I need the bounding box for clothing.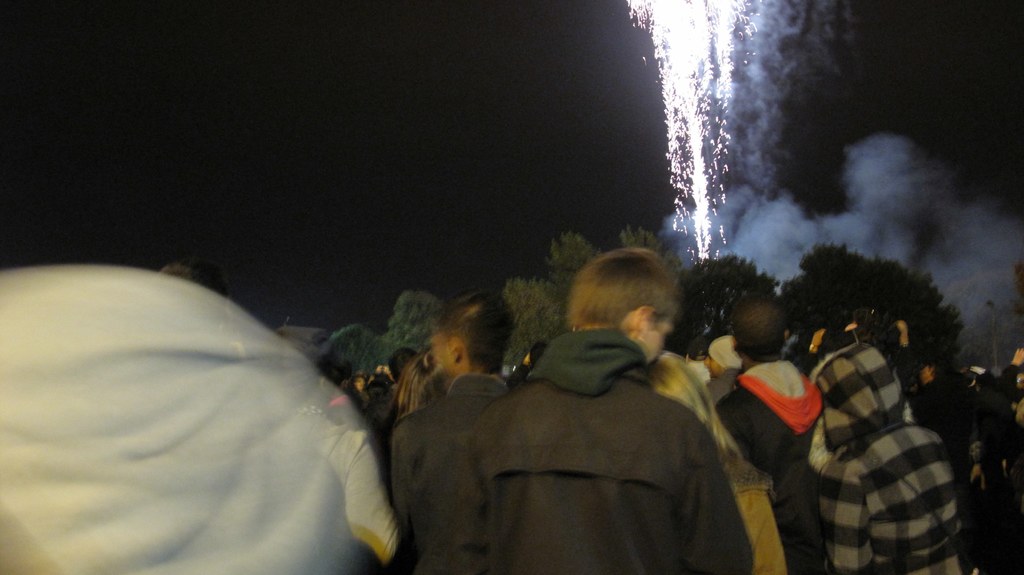
Here it is: <bbox>0, 270, 401, 574</bbox>.
